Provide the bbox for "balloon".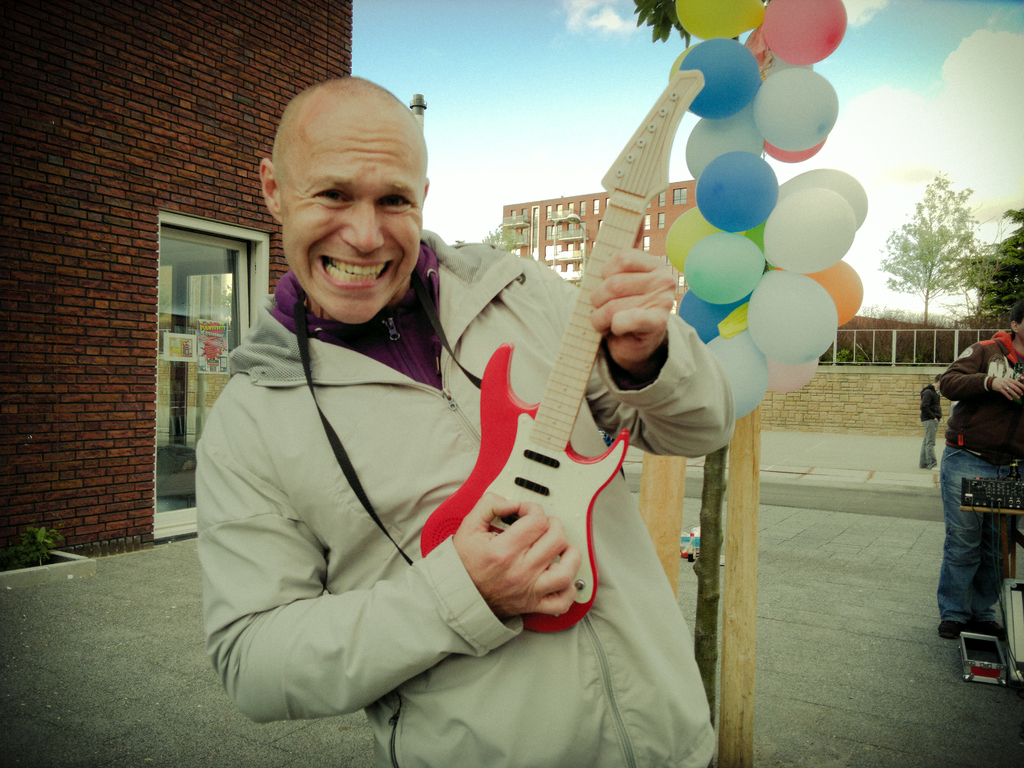
743, 29, 774, 74.
